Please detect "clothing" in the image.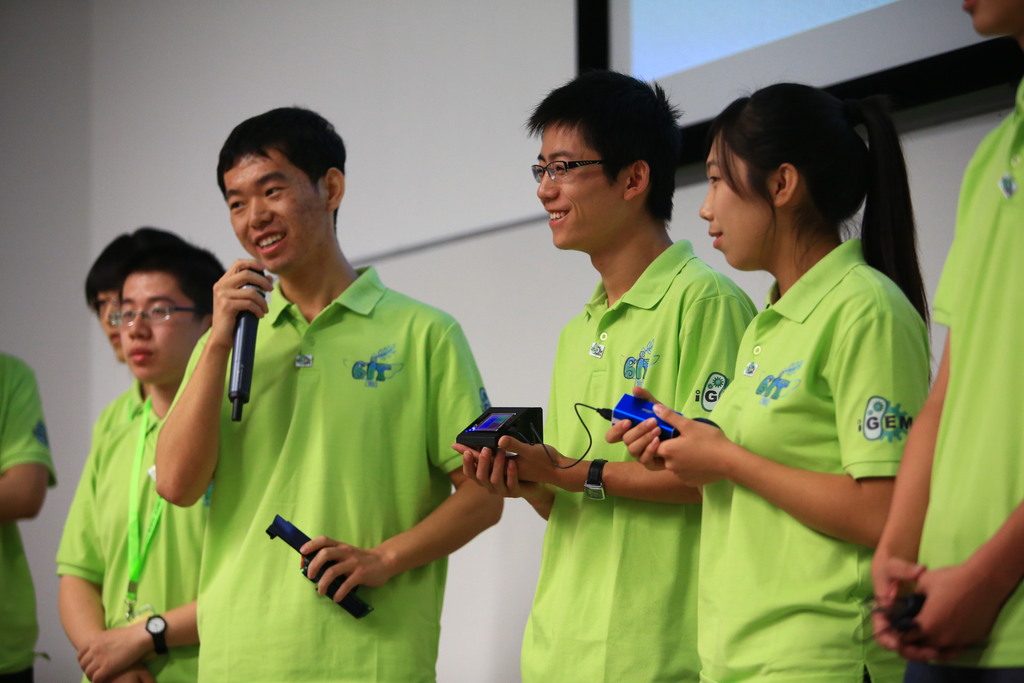
Rect(701, 235, 925, 682).
